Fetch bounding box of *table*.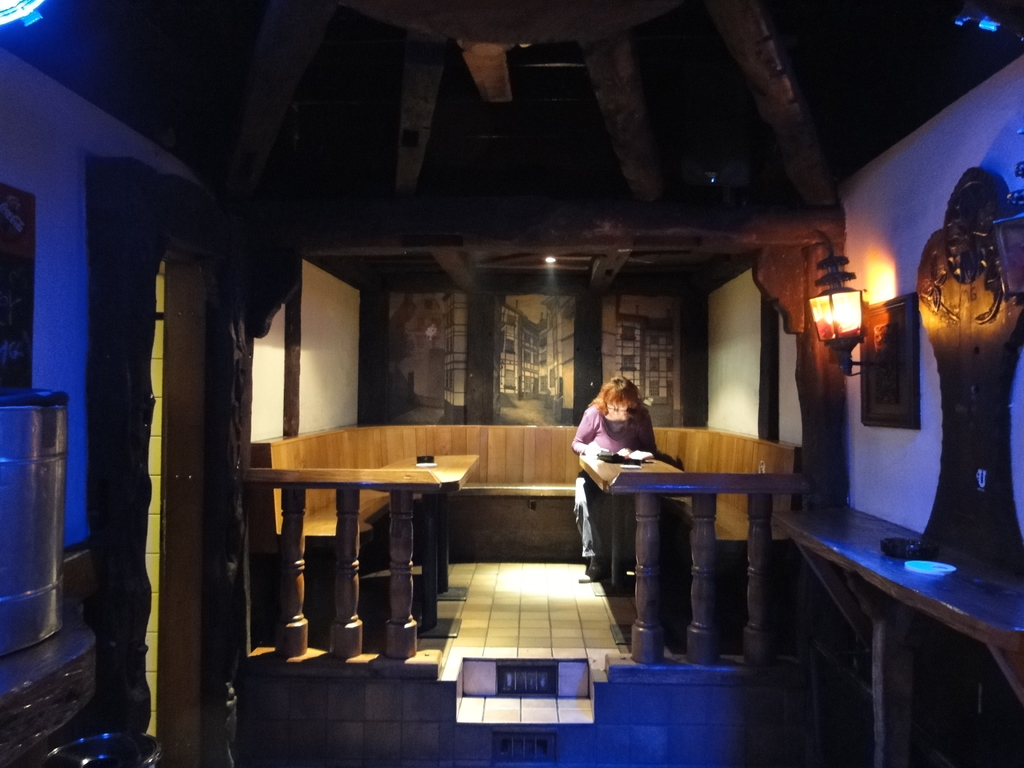
Bbox: x1=573, y1=454, x2=691, y2=650.
